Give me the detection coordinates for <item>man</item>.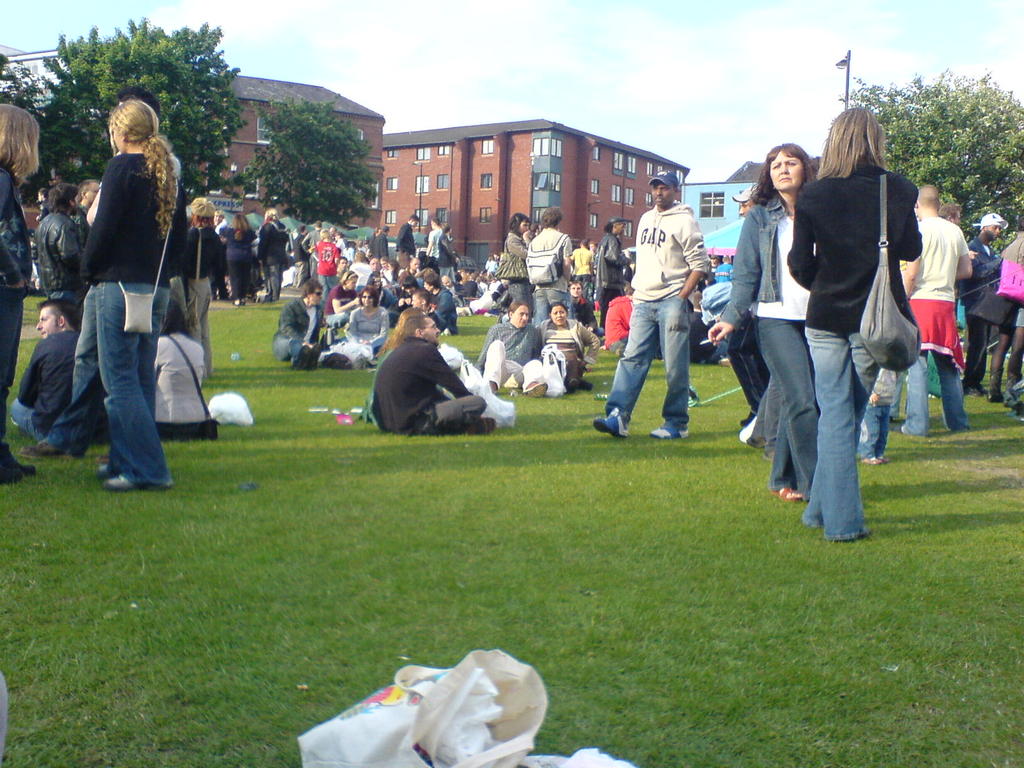
[x1=324, y1=253, x2=348, y2=291].
